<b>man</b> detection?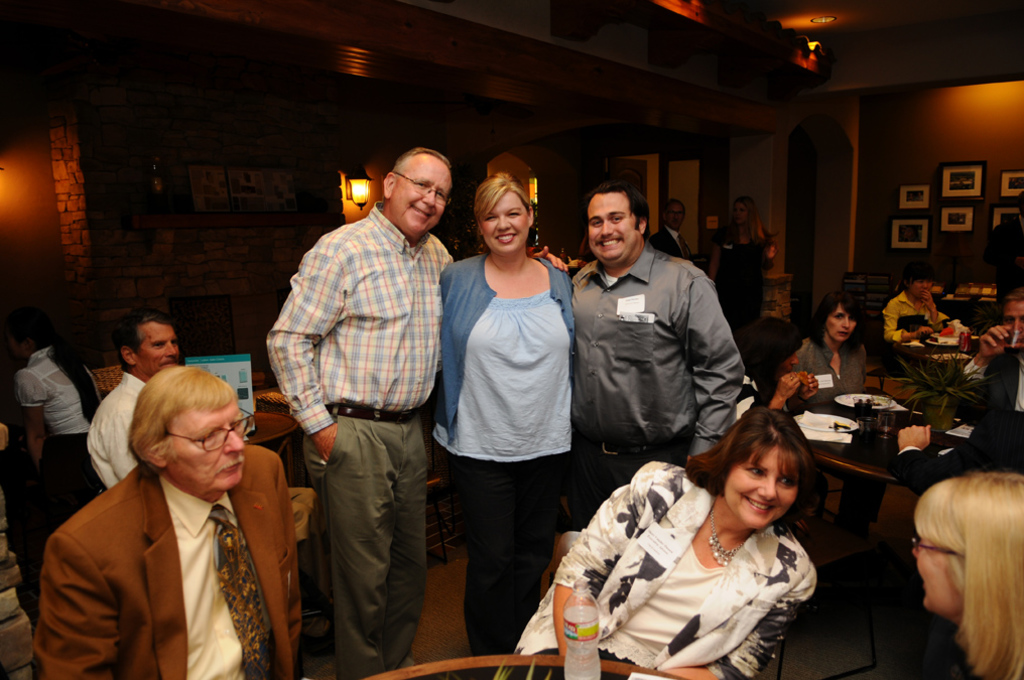
[265,151,567,679]
